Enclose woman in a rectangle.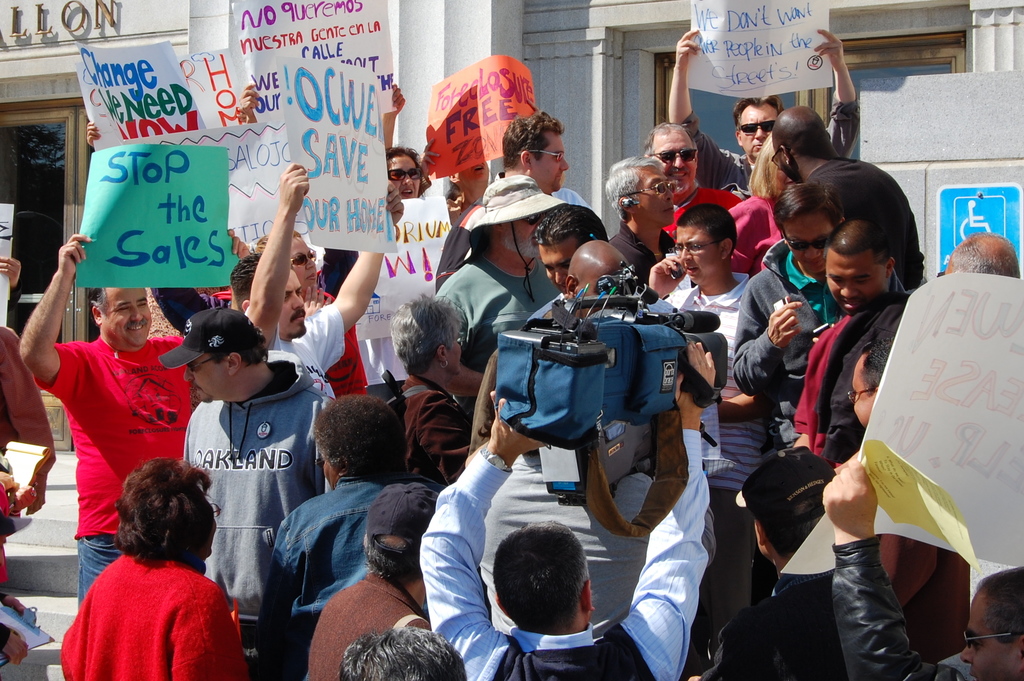
left=386, top=143, right=425, bottom=201.
